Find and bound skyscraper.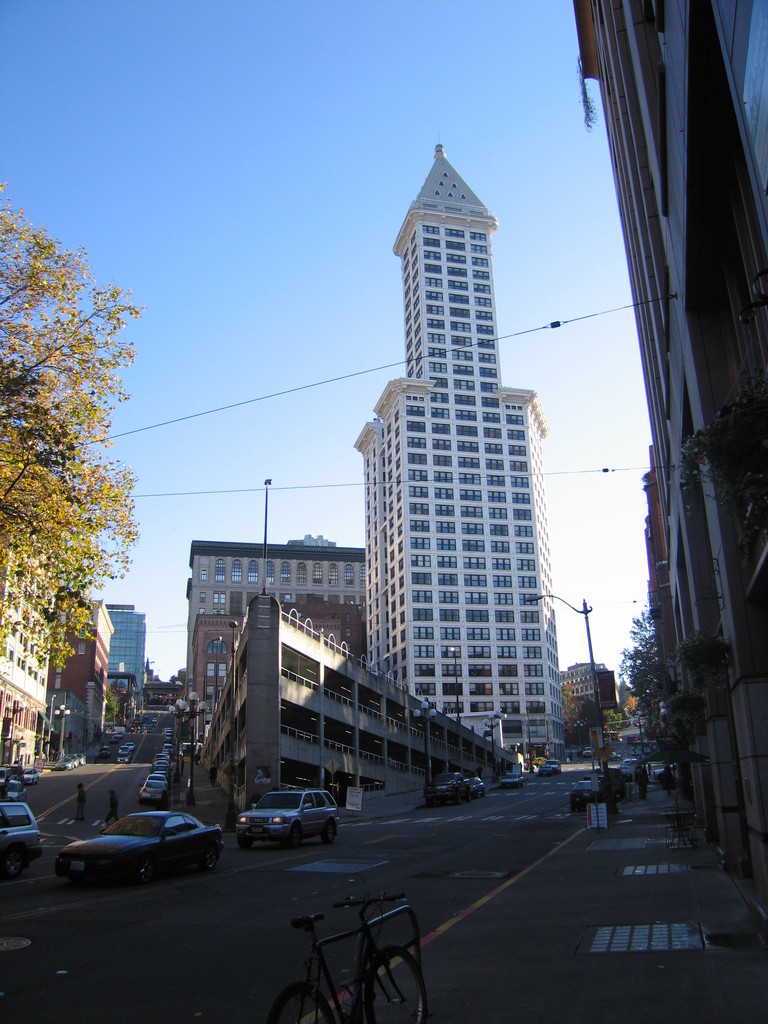
Bound: bbox(335, 156, 572, 787).
